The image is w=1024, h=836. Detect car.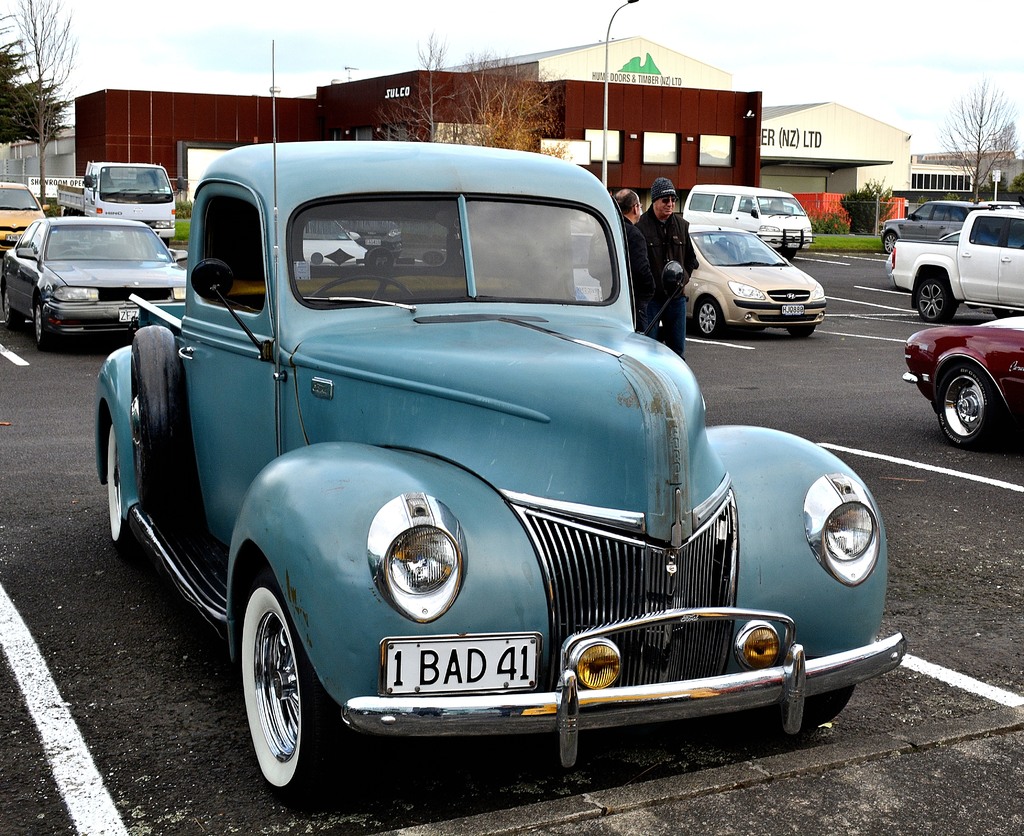
Detection: <bbox>684, 210, 826, 326</bbox>.
